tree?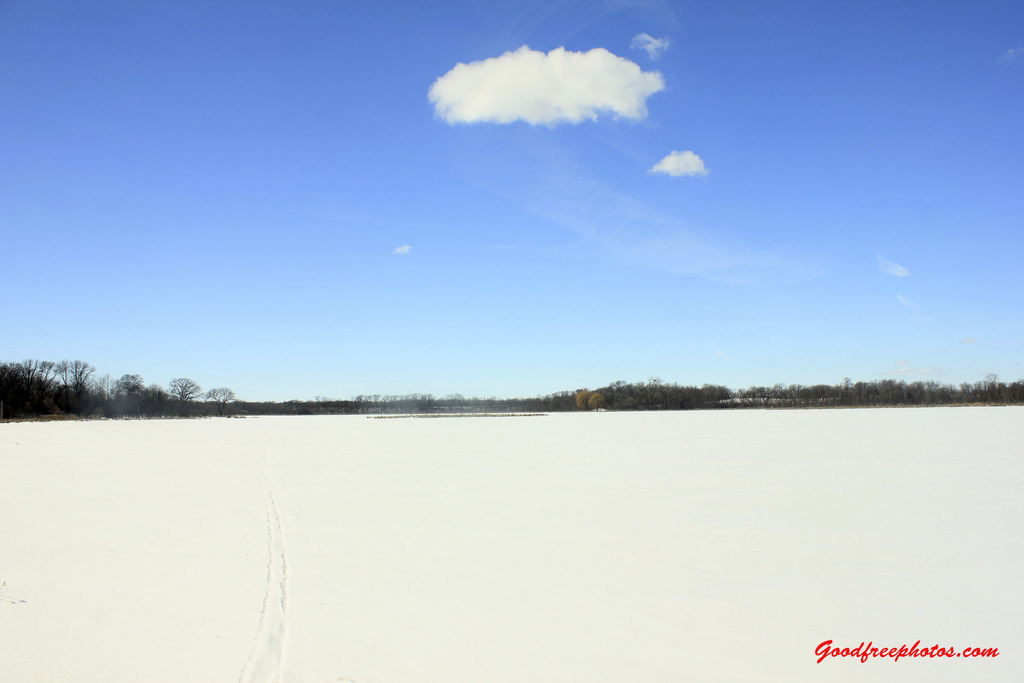
bbox=(166, 377, 207, 412)
